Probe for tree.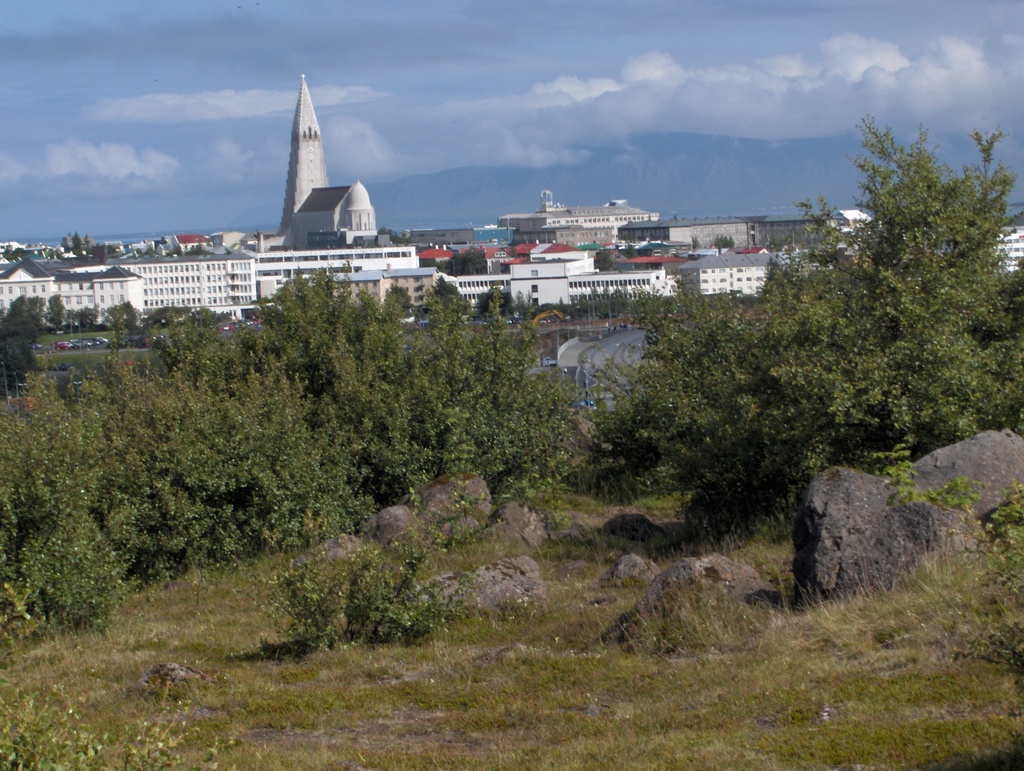
Probe result: x1=164 y1=242 x2=184 y2=257.
